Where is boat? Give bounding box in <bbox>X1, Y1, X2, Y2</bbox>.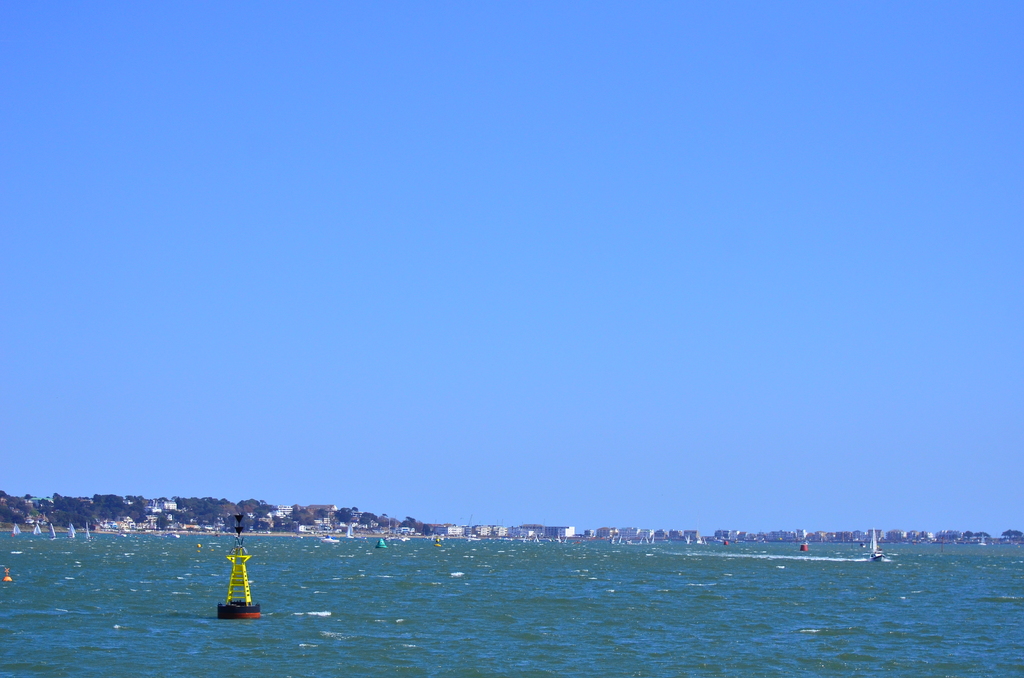
<bbox>609, 534, 613, 544</bbox>.
